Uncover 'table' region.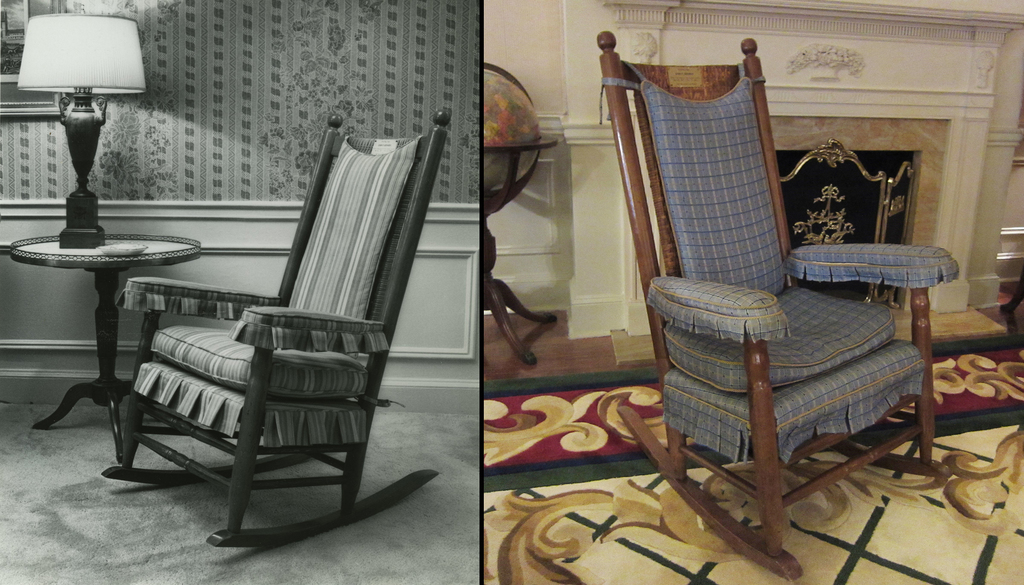
Uncovered: (3, 200, 196, 453).
